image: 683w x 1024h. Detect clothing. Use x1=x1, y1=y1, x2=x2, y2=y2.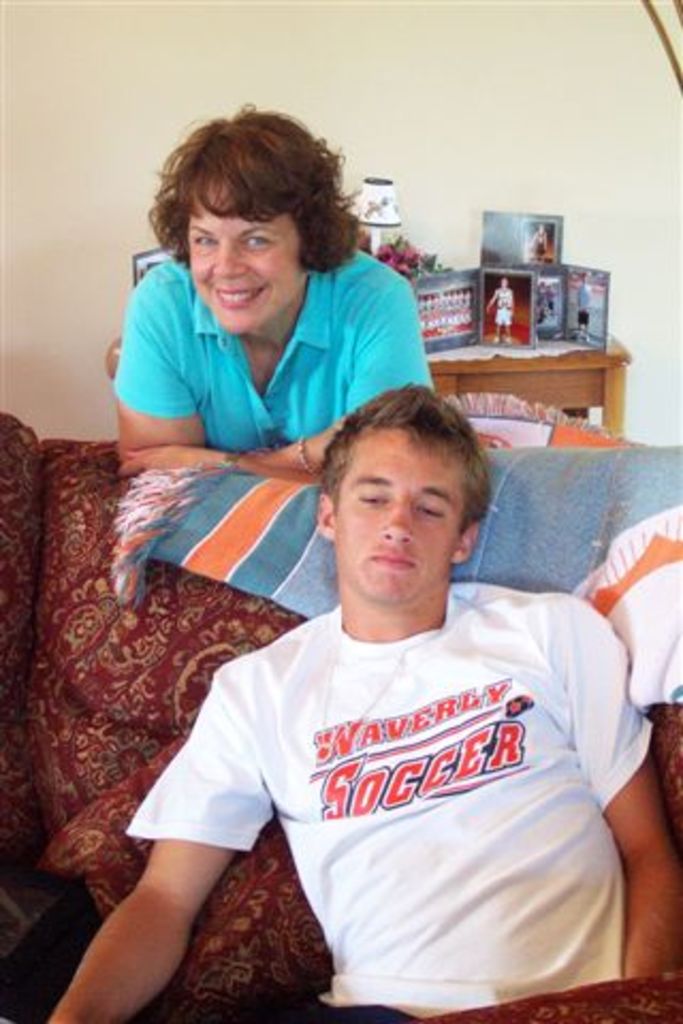
x1=495, y1=282, x2=514, y2=329.
